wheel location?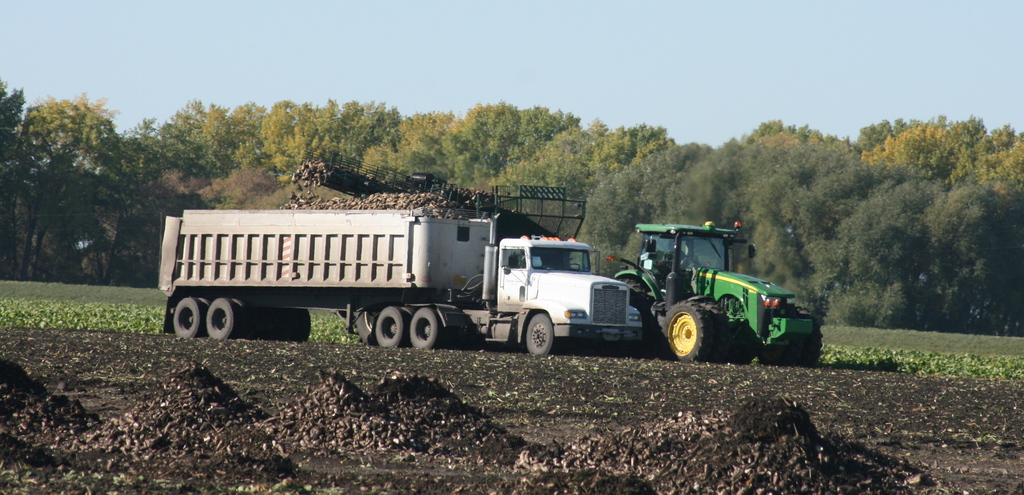
x1=233 y1=300 x2=248 y2=339
